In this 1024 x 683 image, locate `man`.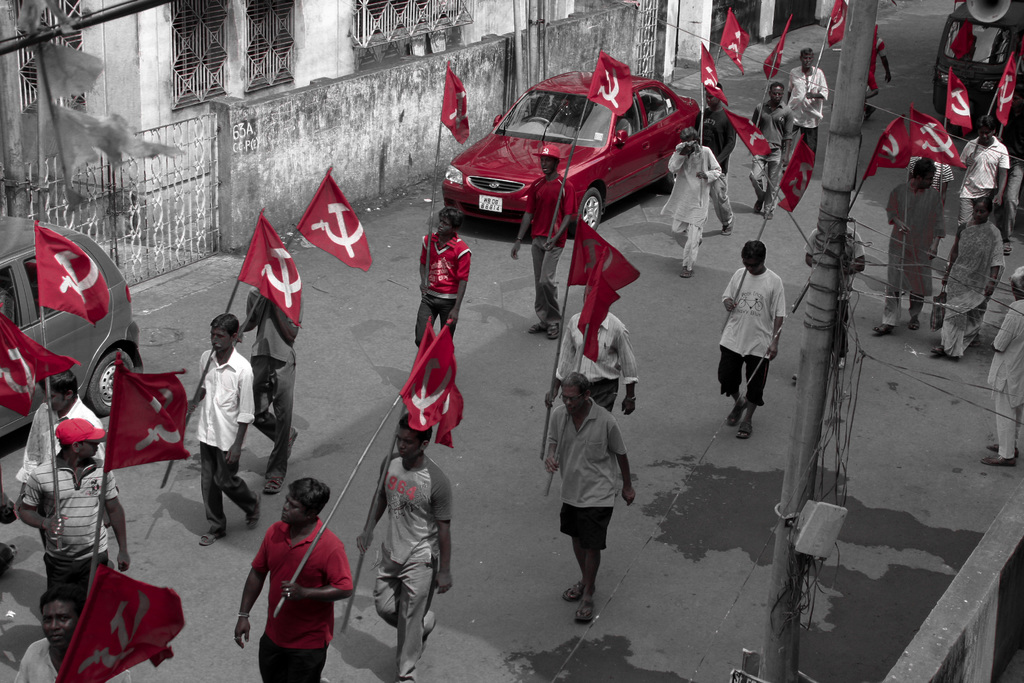
Bounding box: Rect(16, 413, 140, 611).
